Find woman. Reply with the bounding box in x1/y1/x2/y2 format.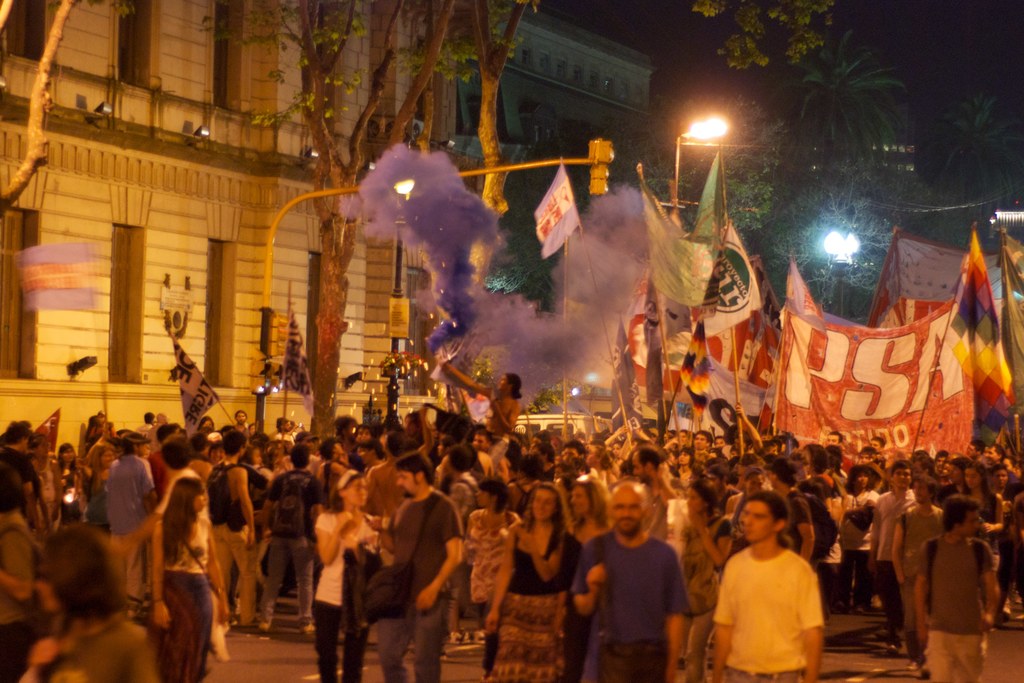
791/454/821/497.
